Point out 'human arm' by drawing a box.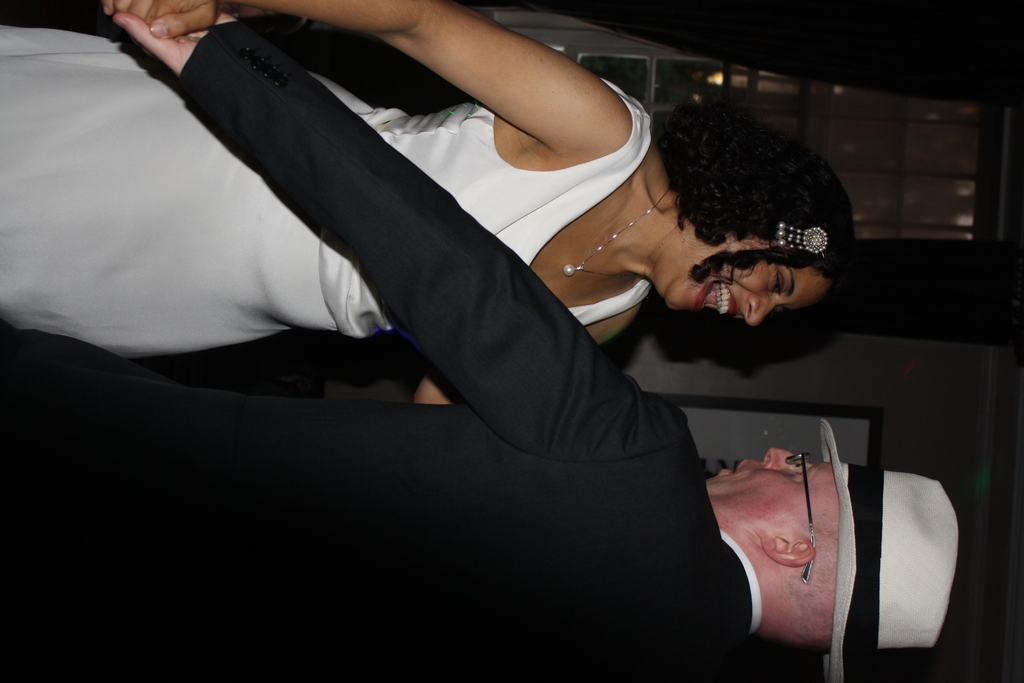
bbox=[111, 0, 696, 465].
